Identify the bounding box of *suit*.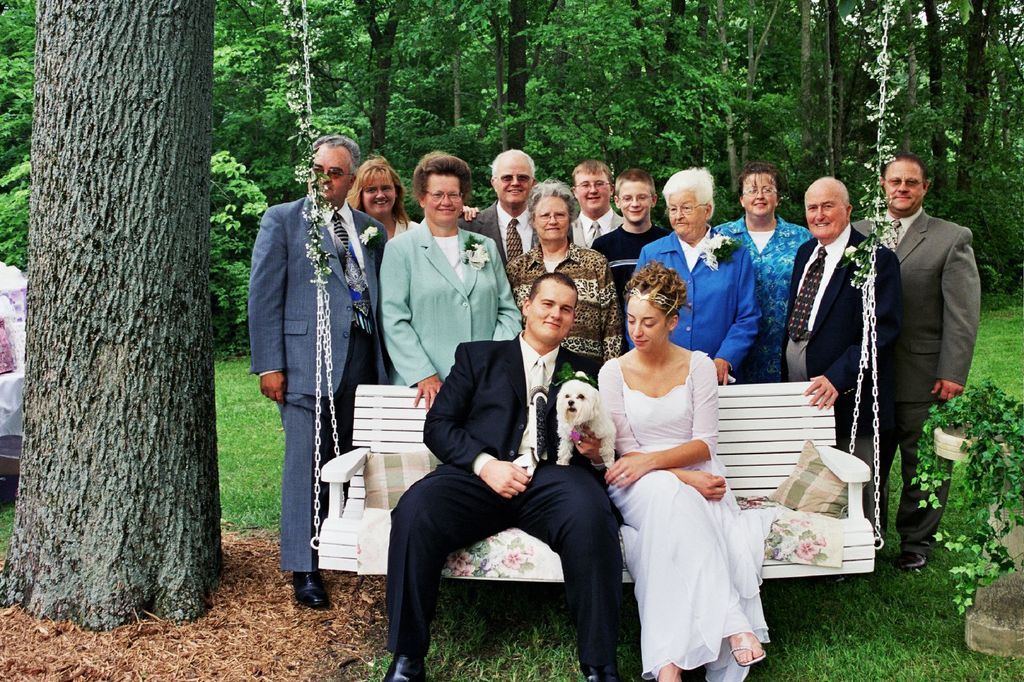
l=457, t=200, r=573, b=267.
